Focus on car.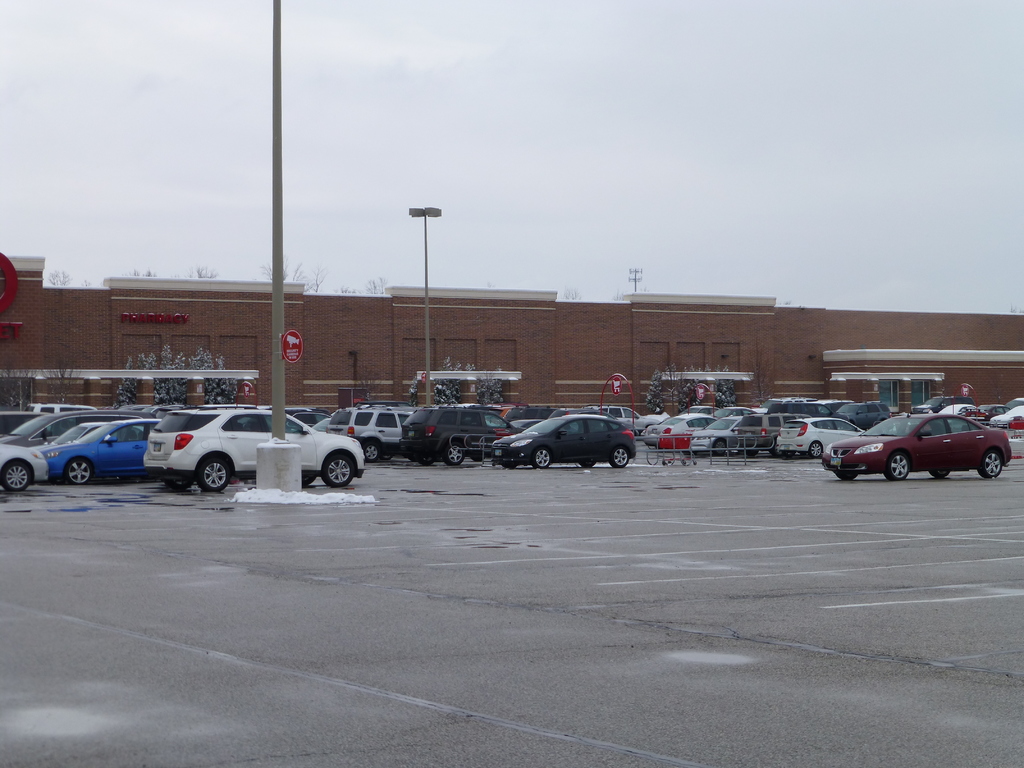
Focused at bbox=(140, 408, 365, 490).
